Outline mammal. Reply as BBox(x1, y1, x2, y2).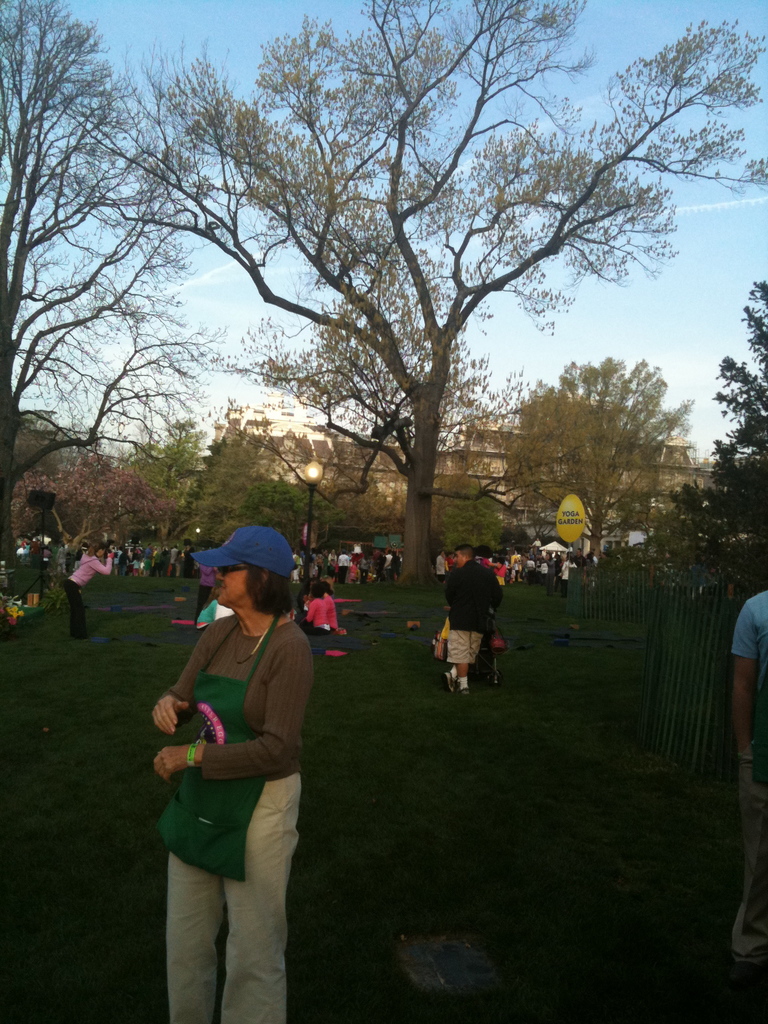
BBox(721, 589, 767, 988).
